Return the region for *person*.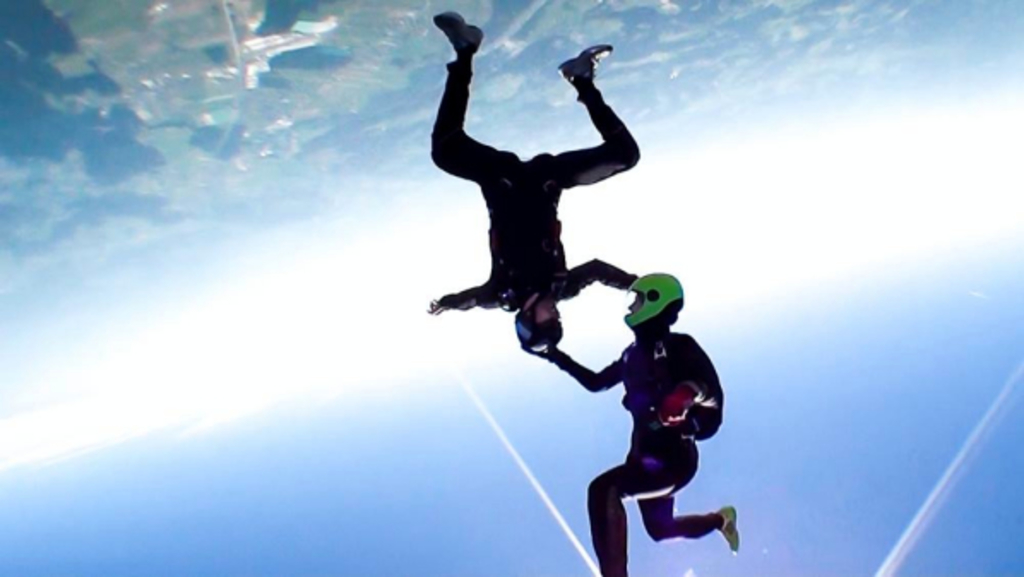
527:271:736:575.
